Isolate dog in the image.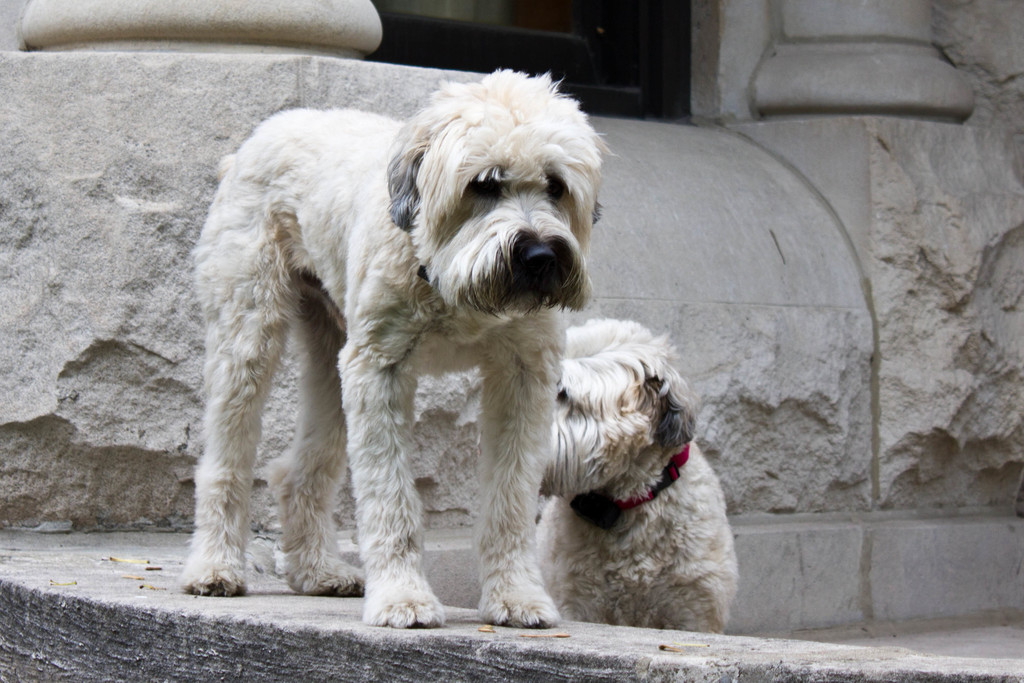
Isolated region: BBox(178, 68, 612, 629).
